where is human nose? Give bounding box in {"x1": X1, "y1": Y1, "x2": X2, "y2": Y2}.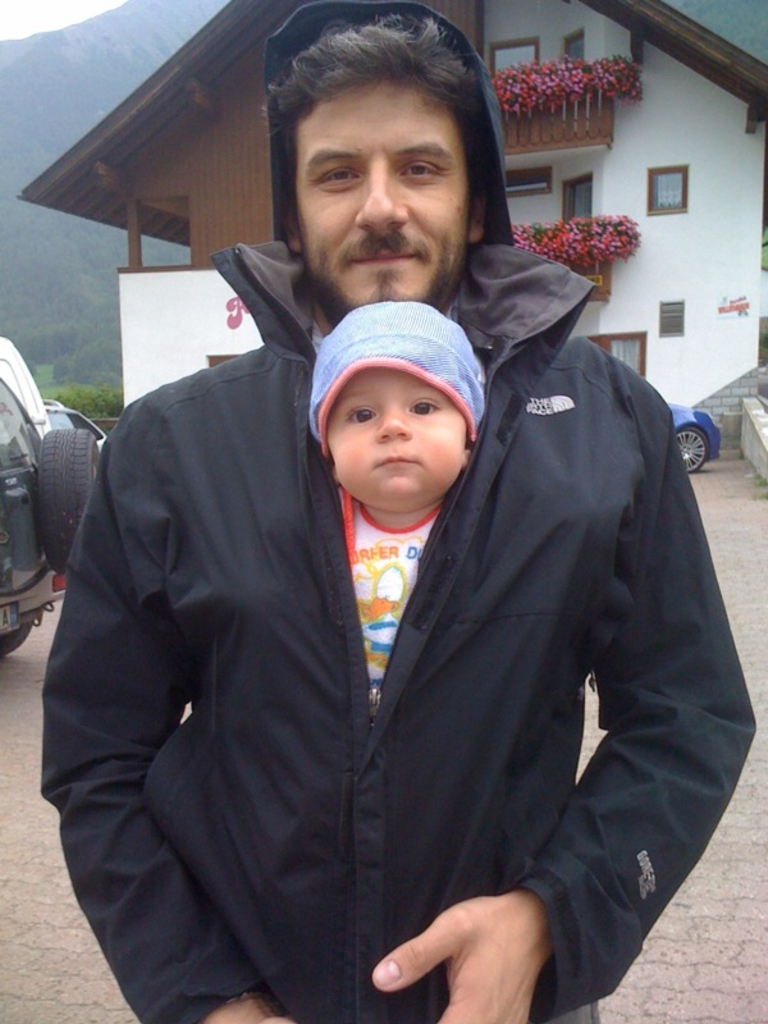
{"x1": 353, "y1": 157, "x2": 408, "y2": 229}.
